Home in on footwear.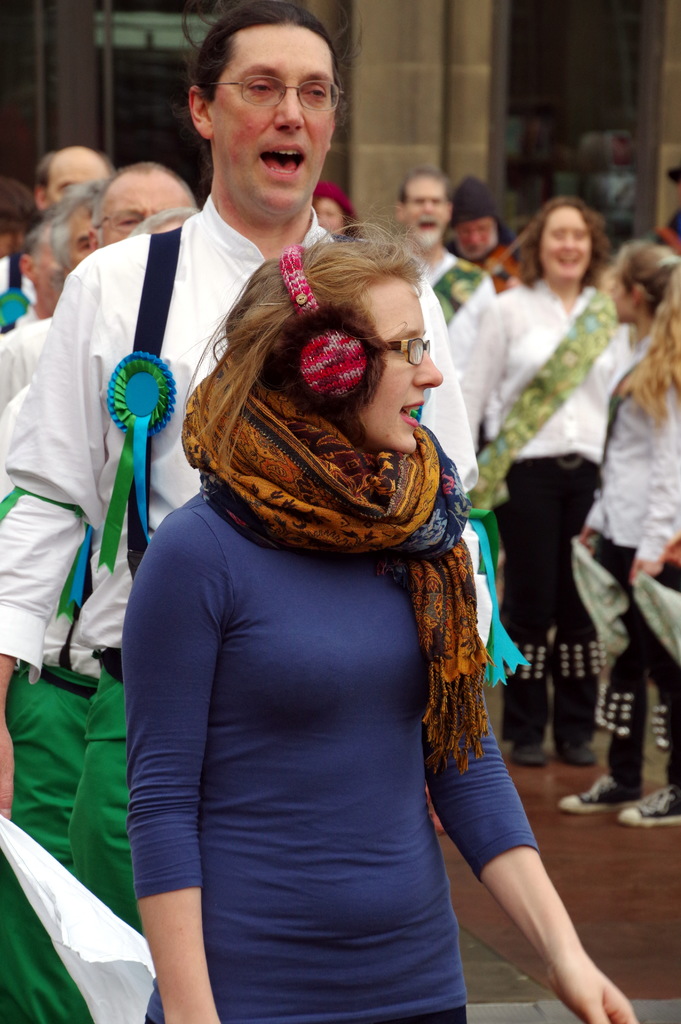
Homed in at Rect(616, 781, 680, 826).
